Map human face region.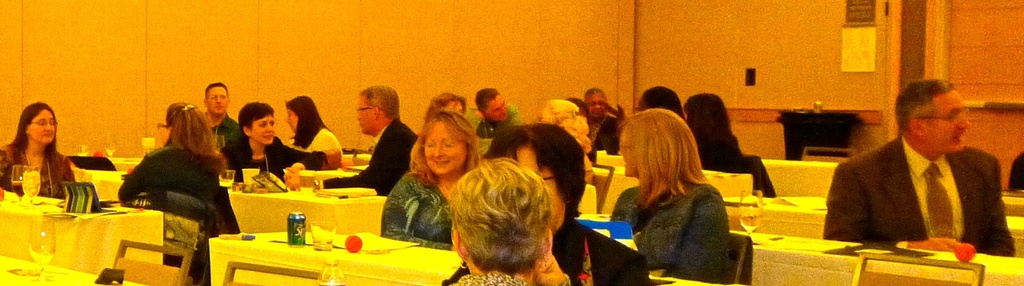
Mapped to 425/122/465/174.
